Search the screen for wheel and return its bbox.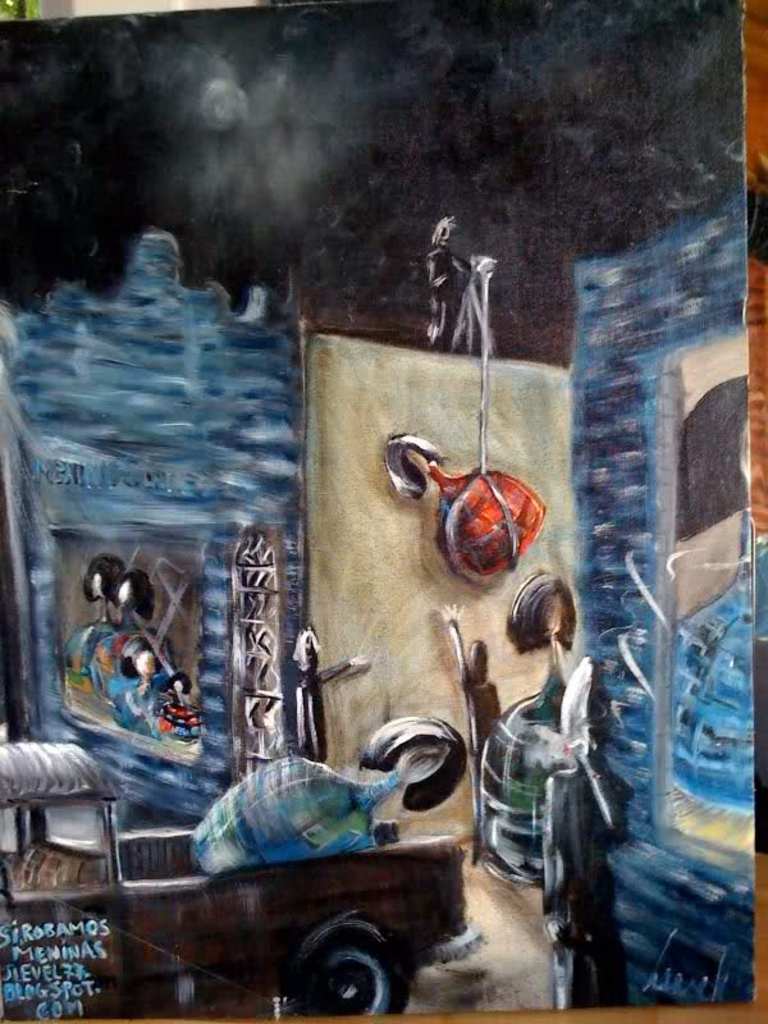
Found: x1=308 y1=937 x2=407 y2=1023.
